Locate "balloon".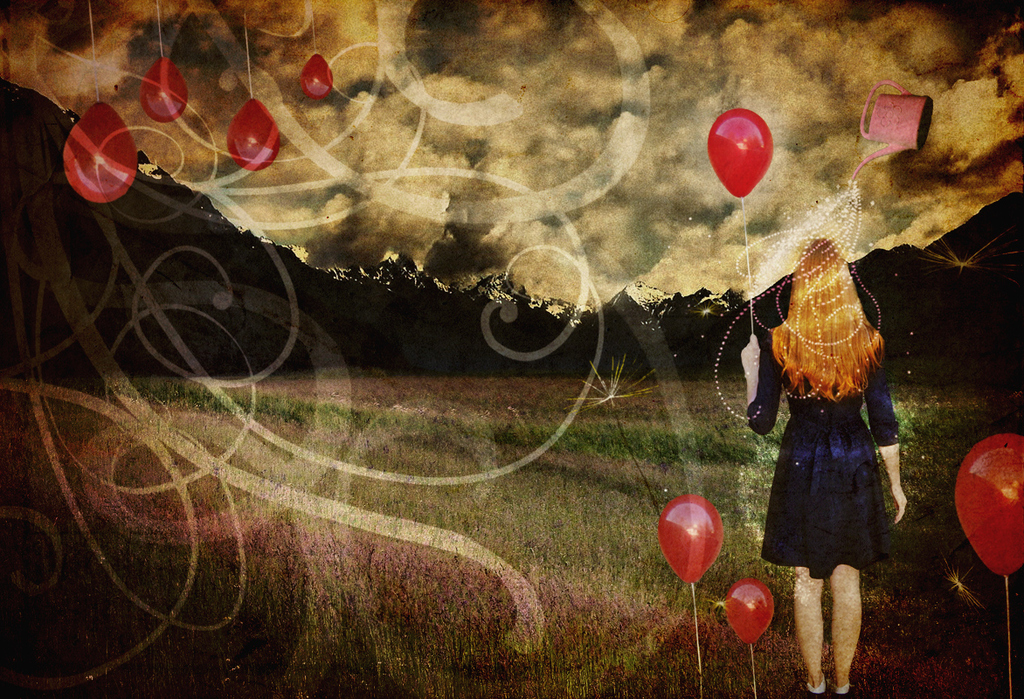
Bounding box: box=[64, 103, 140, 204].
